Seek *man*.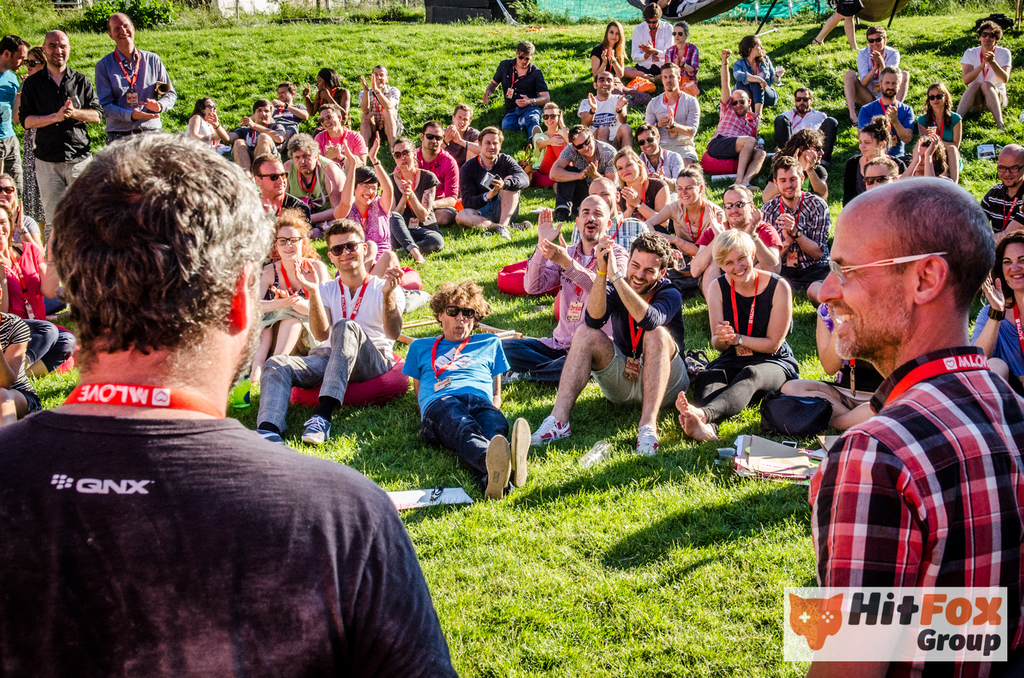
415 122 458 226.
